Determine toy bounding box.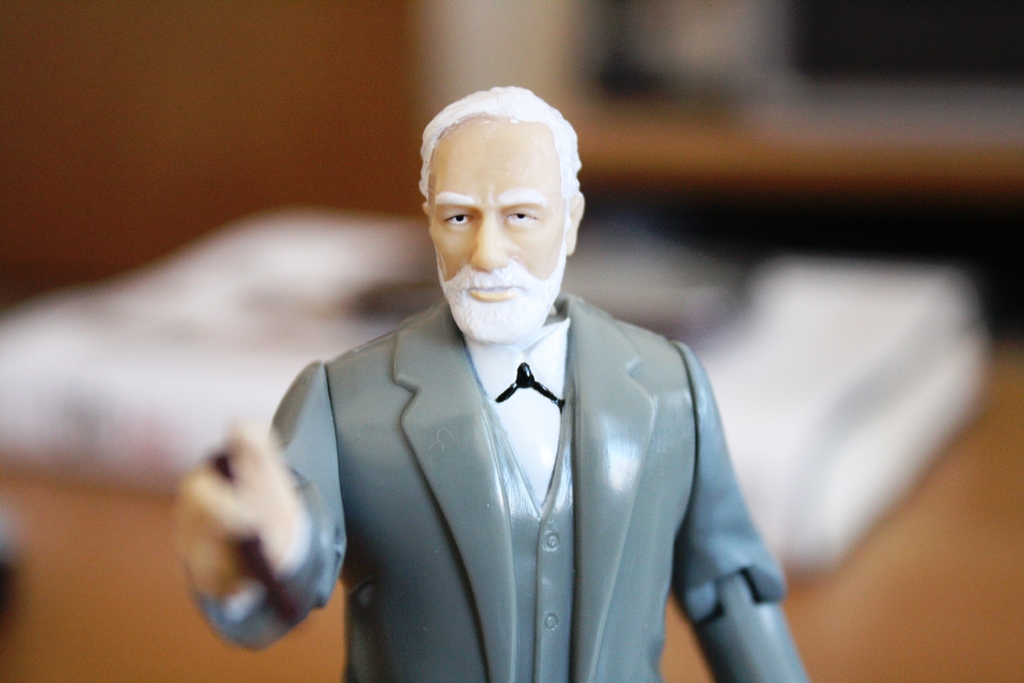
Determined: 163 67 817 682.
